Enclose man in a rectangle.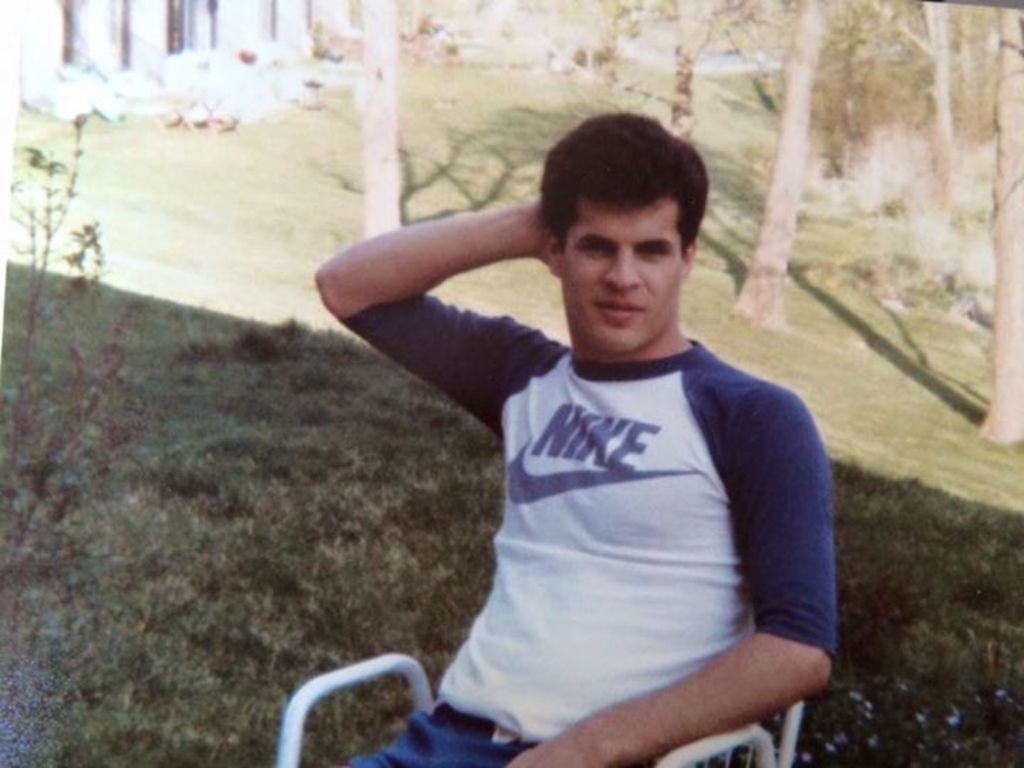
[314, 110, 852, 762].
